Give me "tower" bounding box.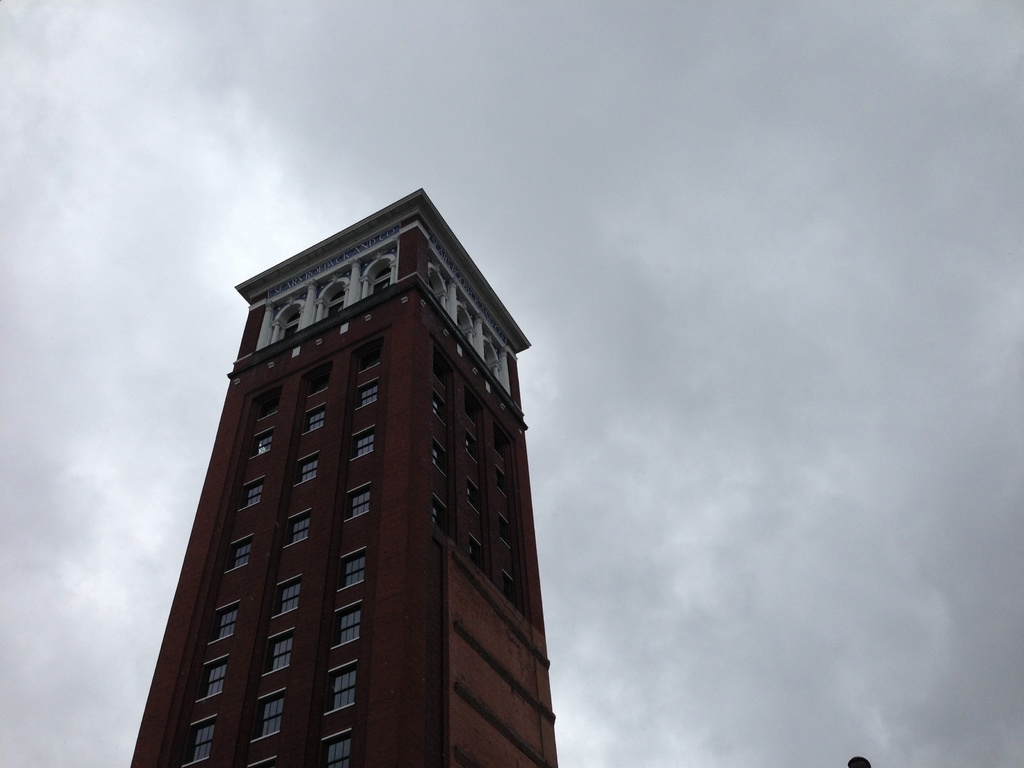
bbox=(128, 186, 556, 767).
